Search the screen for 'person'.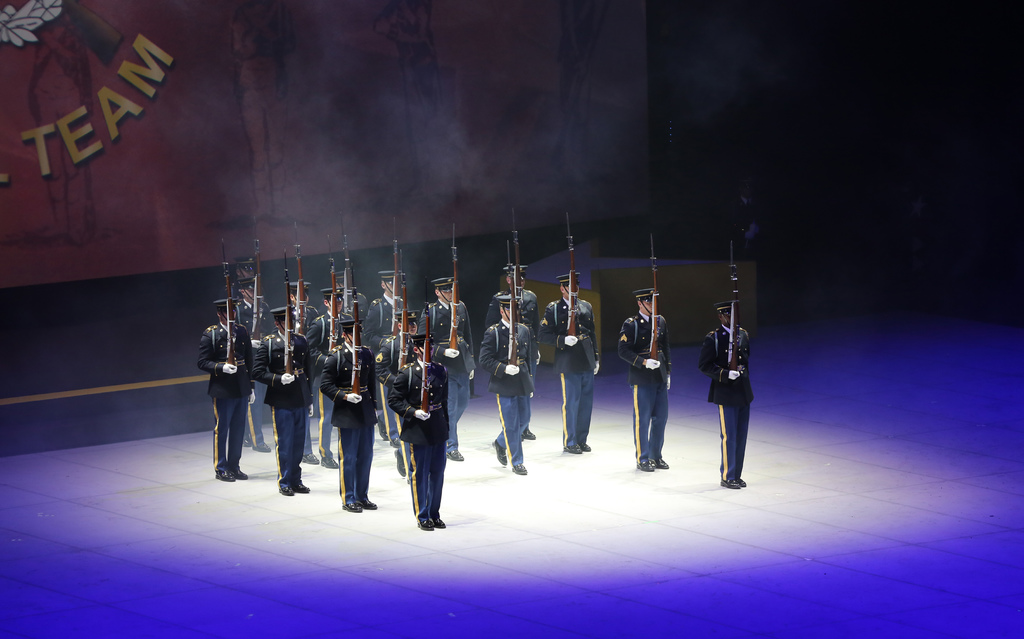
Found at [317,293,350,371].
